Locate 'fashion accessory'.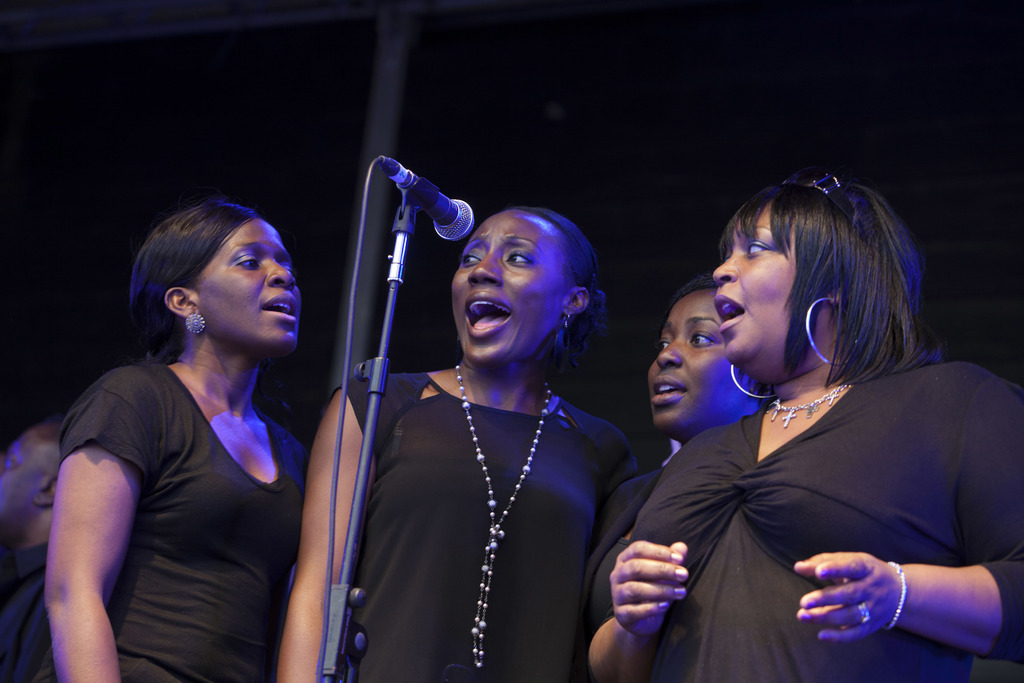
Bounding box: l=731, t=365, r=776, b=400.
